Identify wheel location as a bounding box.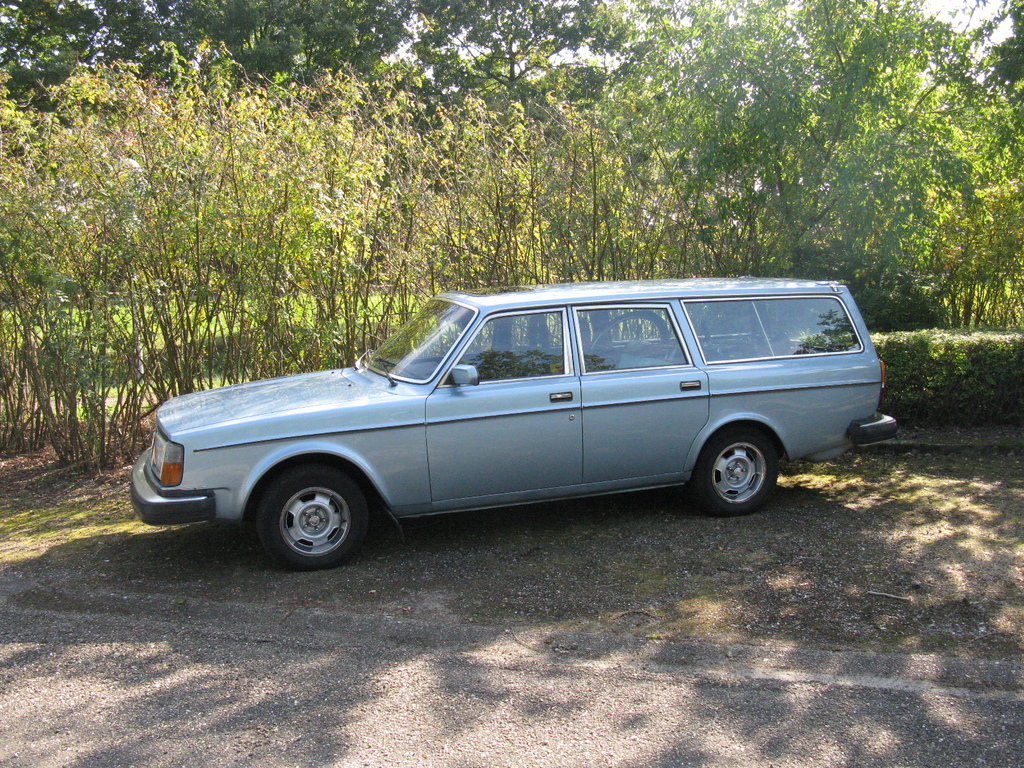
detection(588, 310, 669, 365).
